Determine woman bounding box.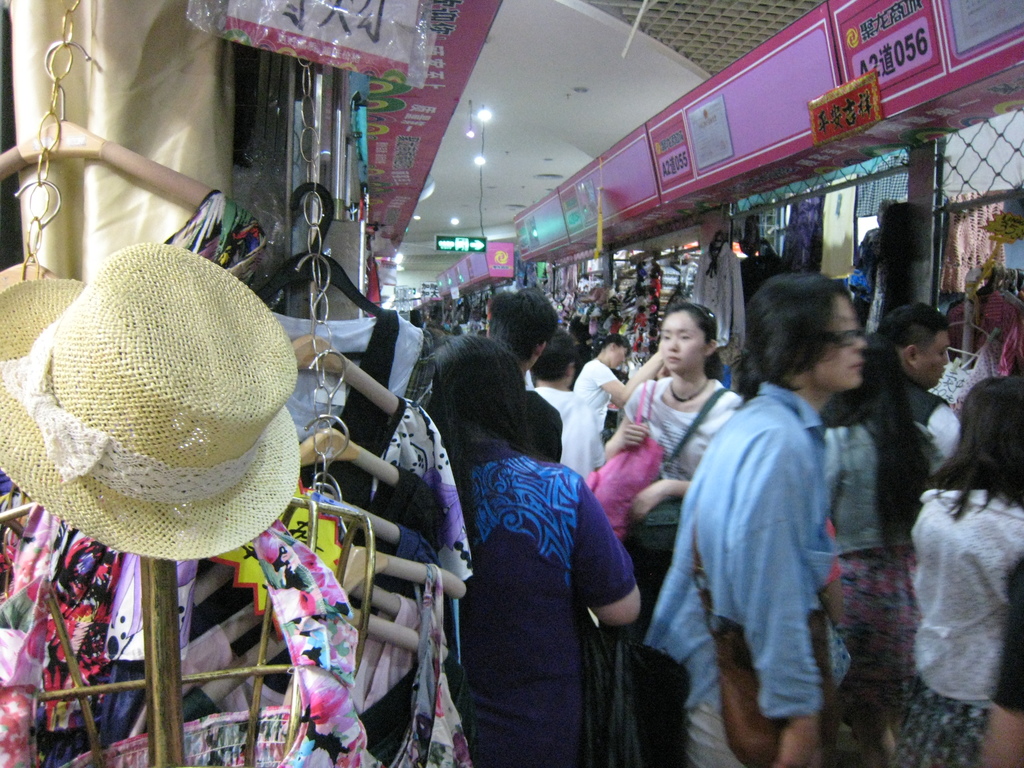
Determined: (888, 377, 1023, 767).
